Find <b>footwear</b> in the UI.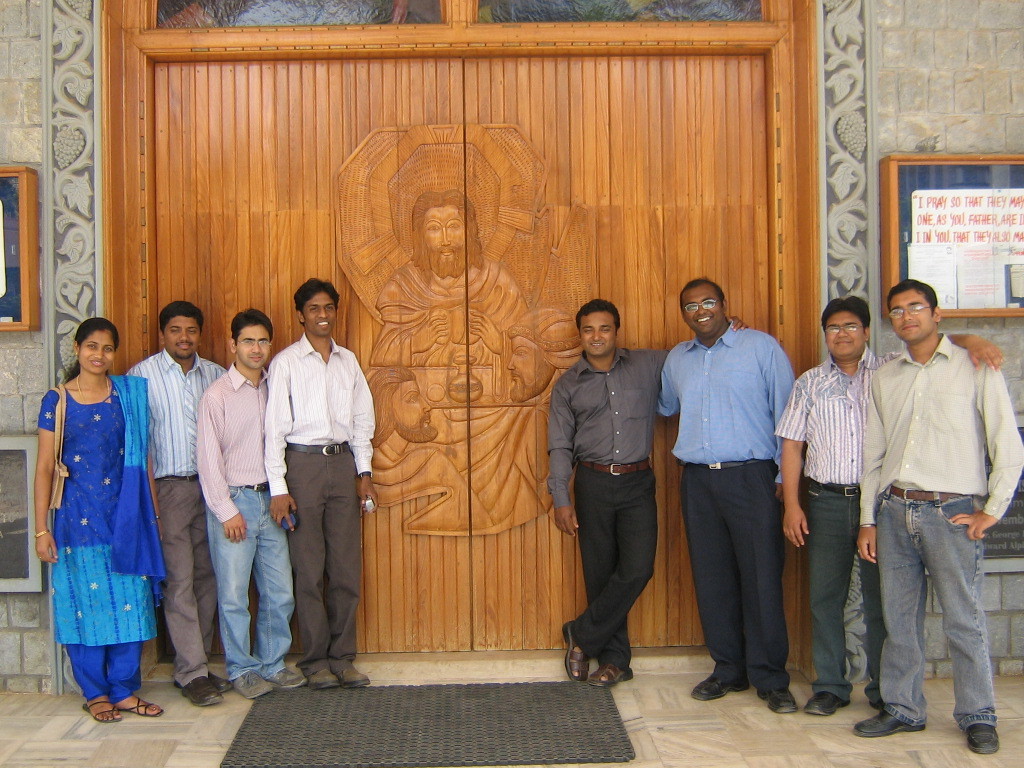
UI element at select_region(770, 687, 793, 714).
